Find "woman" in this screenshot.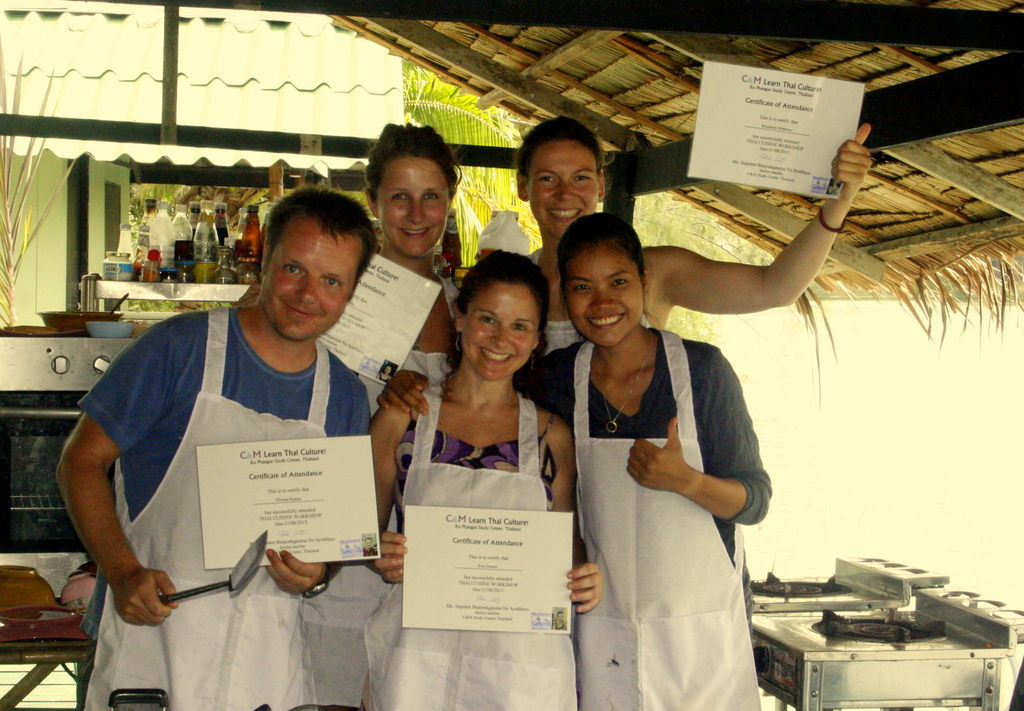
The bounding box for "woman" is BBox(536, 217, 785, 710).
